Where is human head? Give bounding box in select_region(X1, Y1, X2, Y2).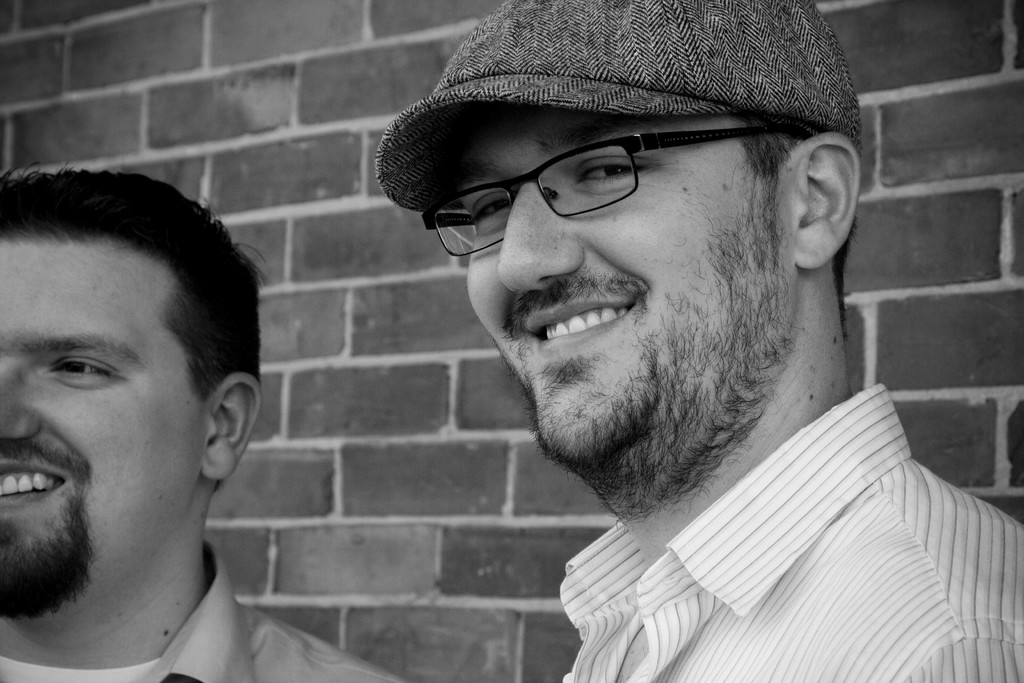
select_region(375, 0, 866, 470).
